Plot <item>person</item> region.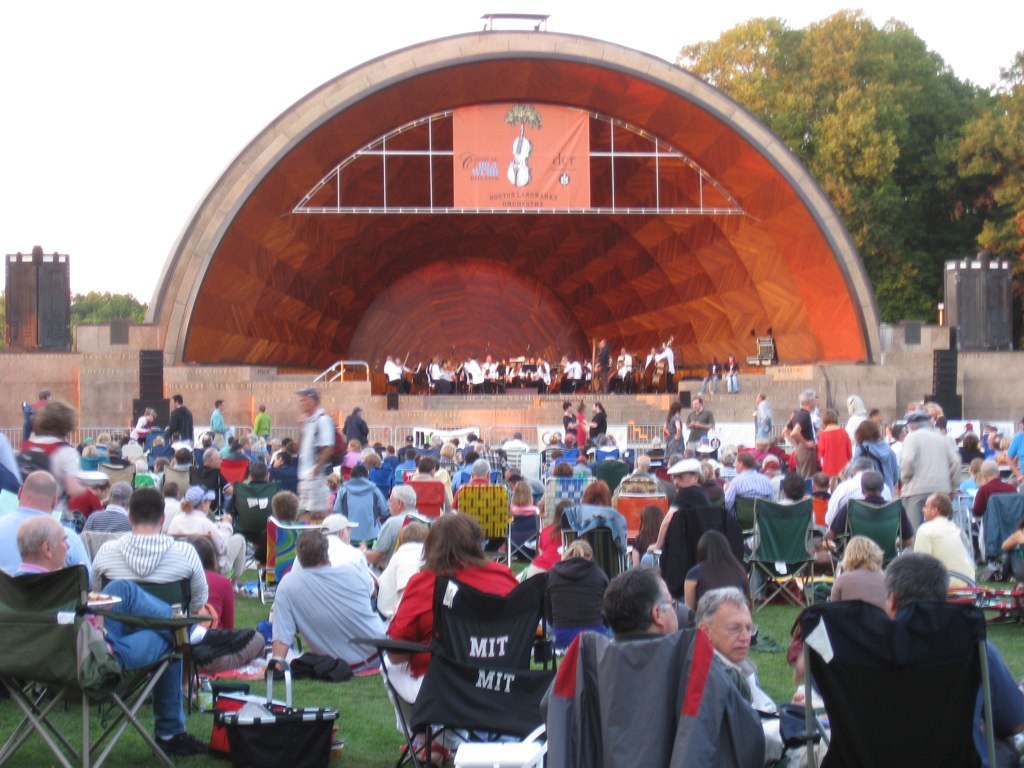
Plotted at pyautogui.locateOnScreen(1005, 419, 1023, 496).
